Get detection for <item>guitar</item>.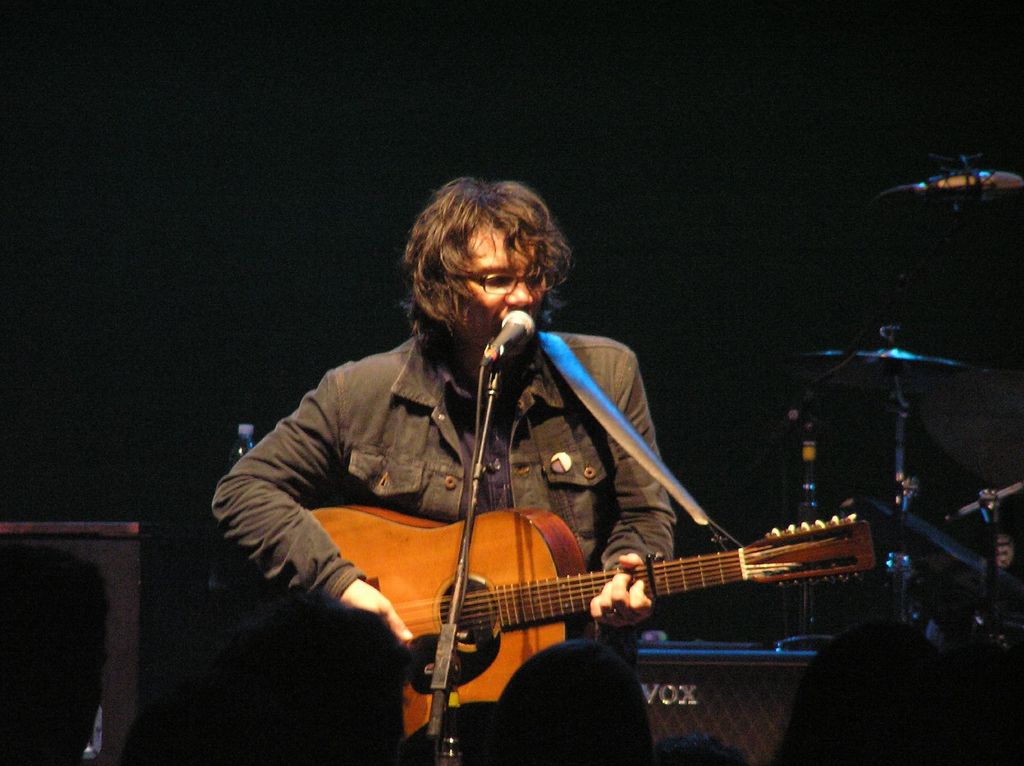
Detection: Rect(298, 477, 893, 743).
